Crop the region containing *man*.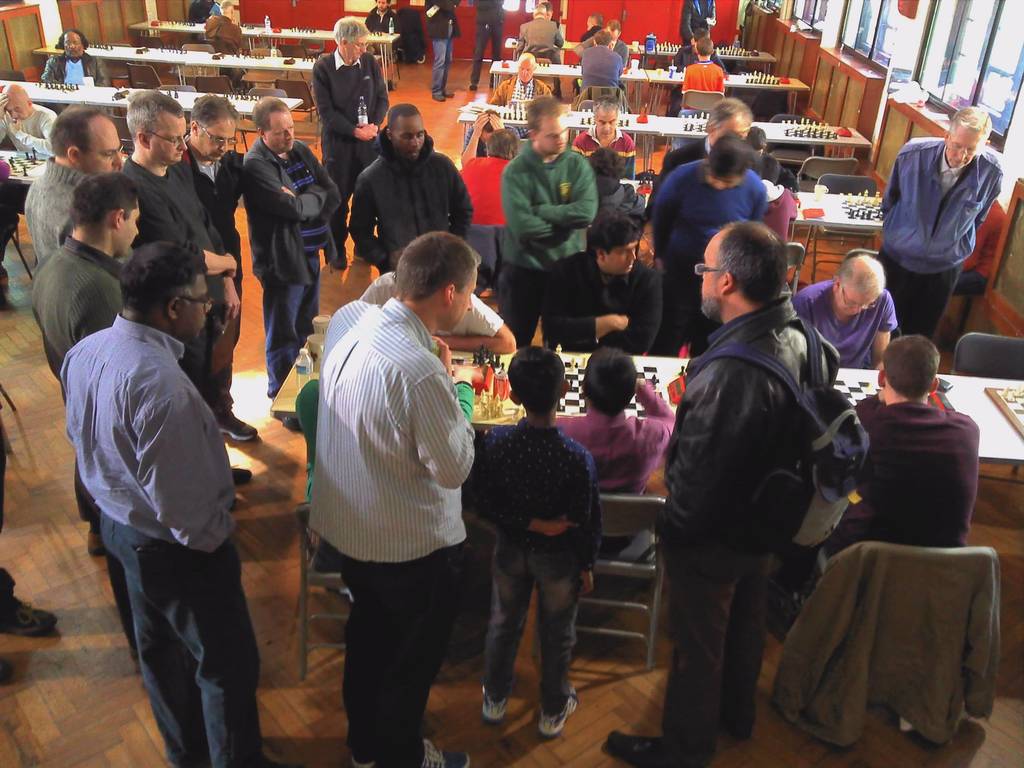
Crop region: x1=168, y1=93, x2=255, y2=447.
